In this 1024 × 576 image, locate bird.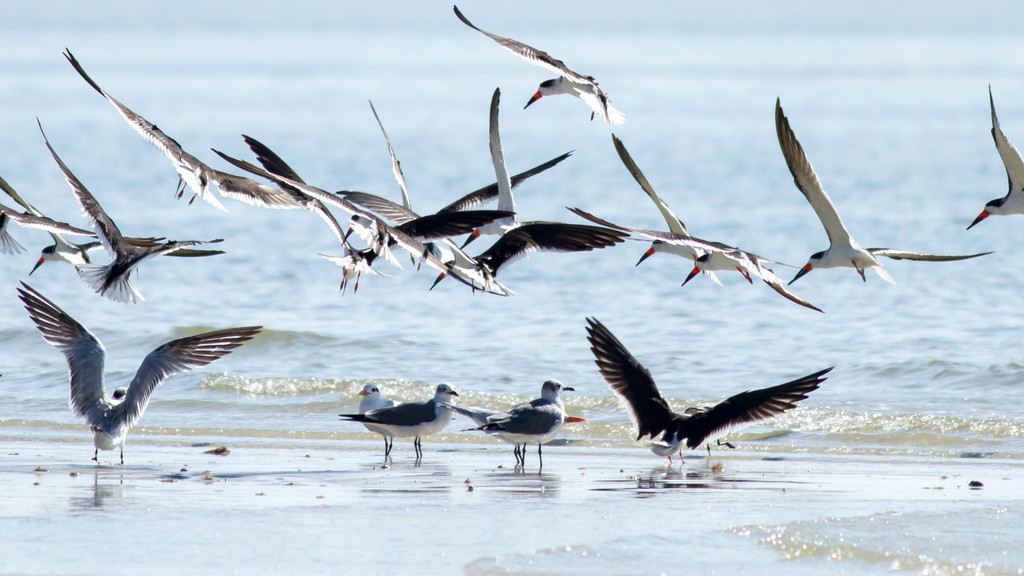
Bounding box: detection(468, 378, 589, 469).
